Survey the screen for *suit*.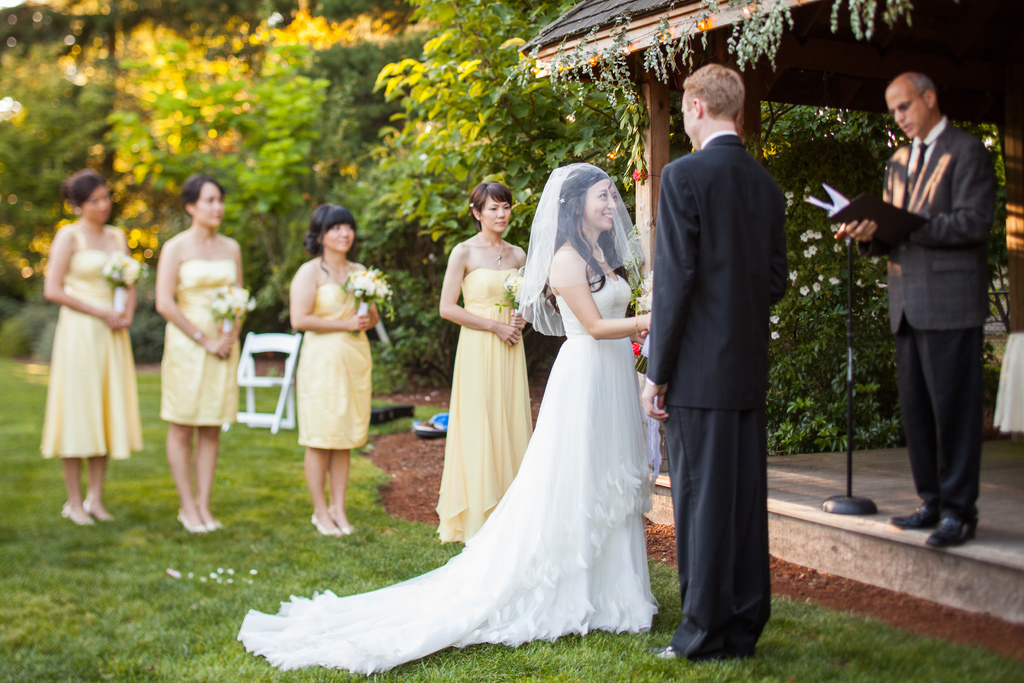
Survey found: pyautogui.locateOnScreen(856, 81, 998, 549).
